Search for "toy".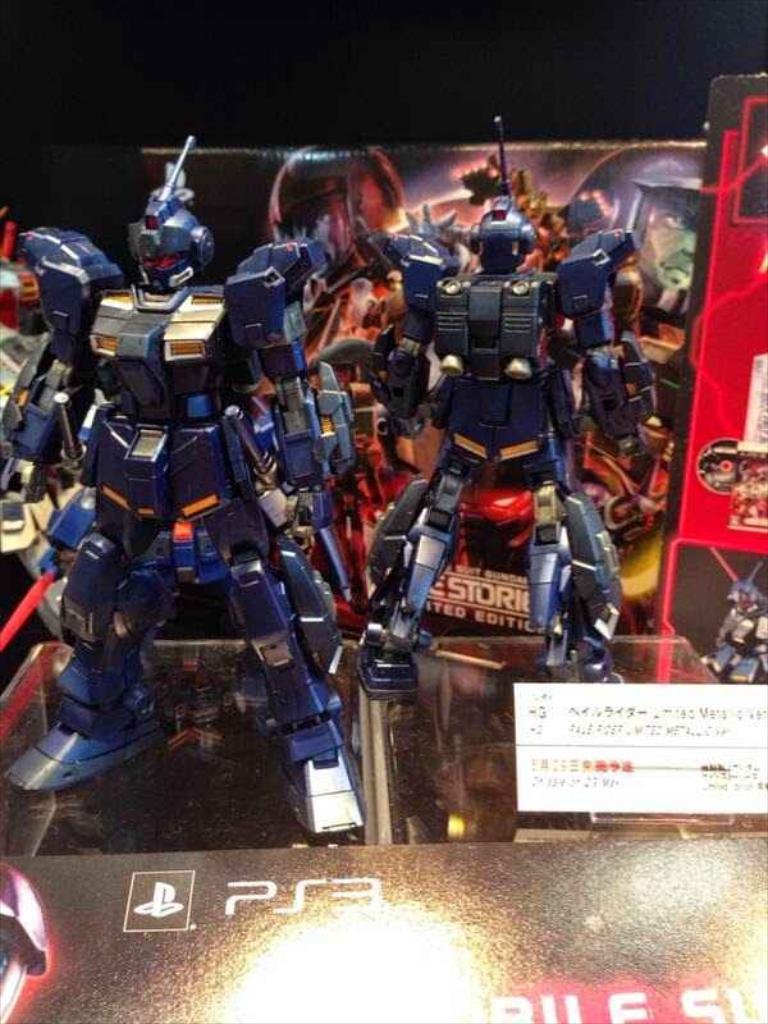
Found at Rect(13, 218, 342, 762).
